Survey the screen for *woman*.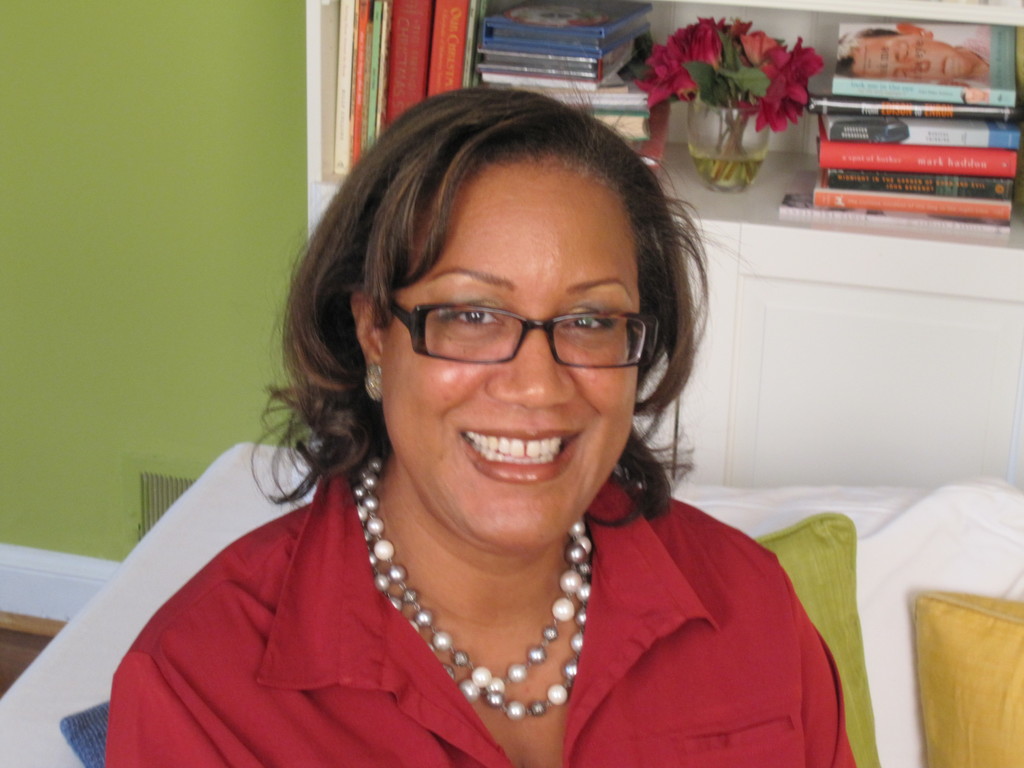
Survey found: (x1=92, y1=76, x2=842, y2=767).
